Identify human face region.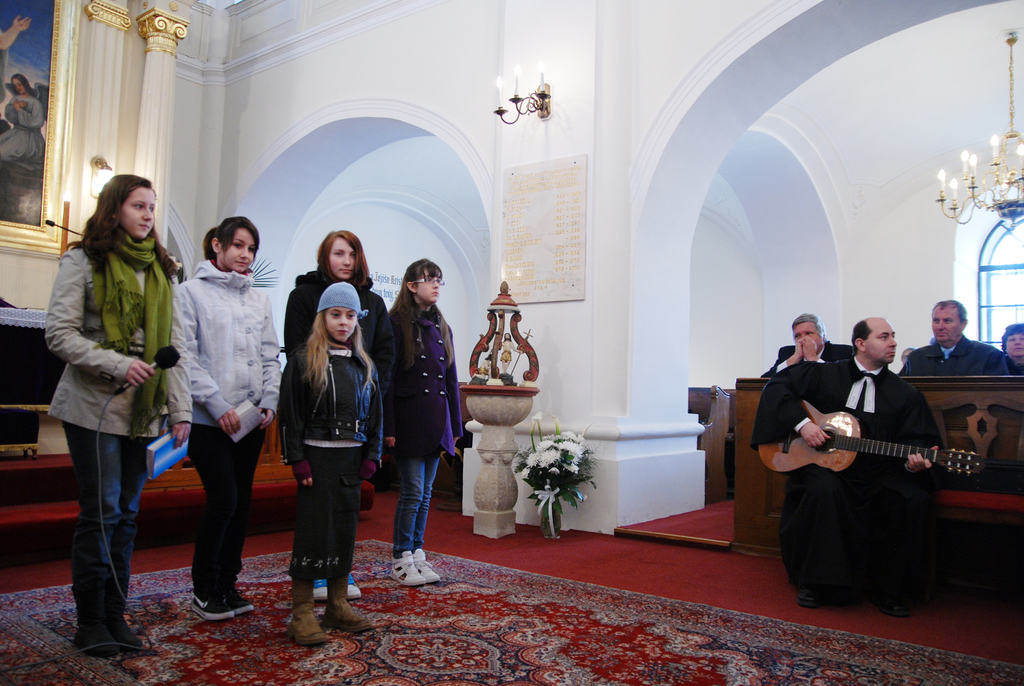
Region: (x1=900, y1=347, x2=912, y2=364).
